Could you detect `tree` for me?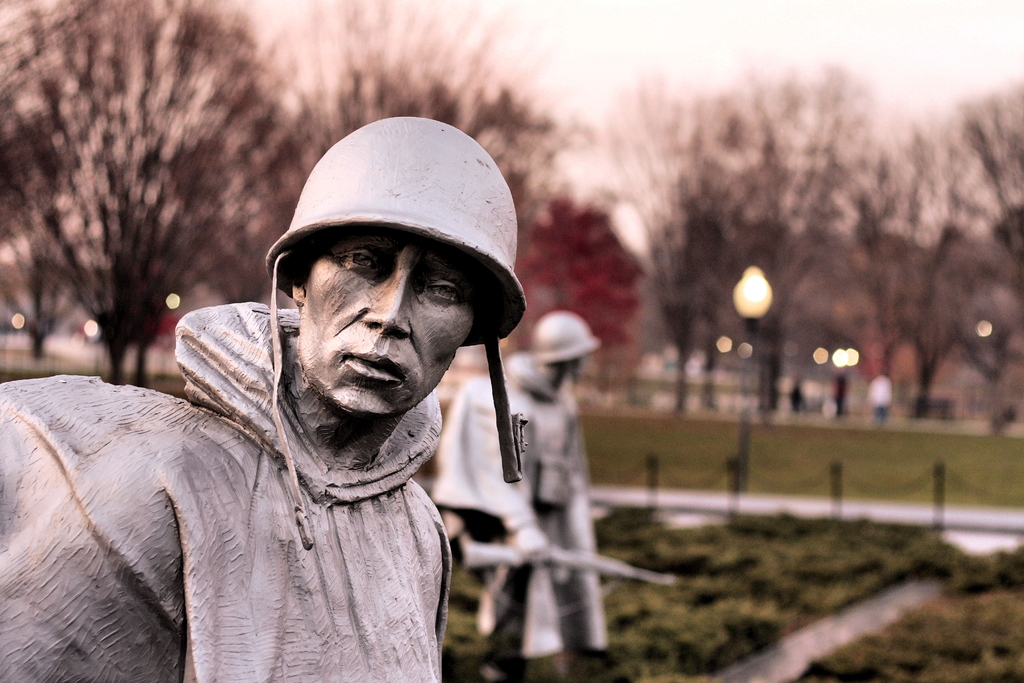
Detection result: {"left": 284, "top": 0, "right": 604, "bottom": 347}.
